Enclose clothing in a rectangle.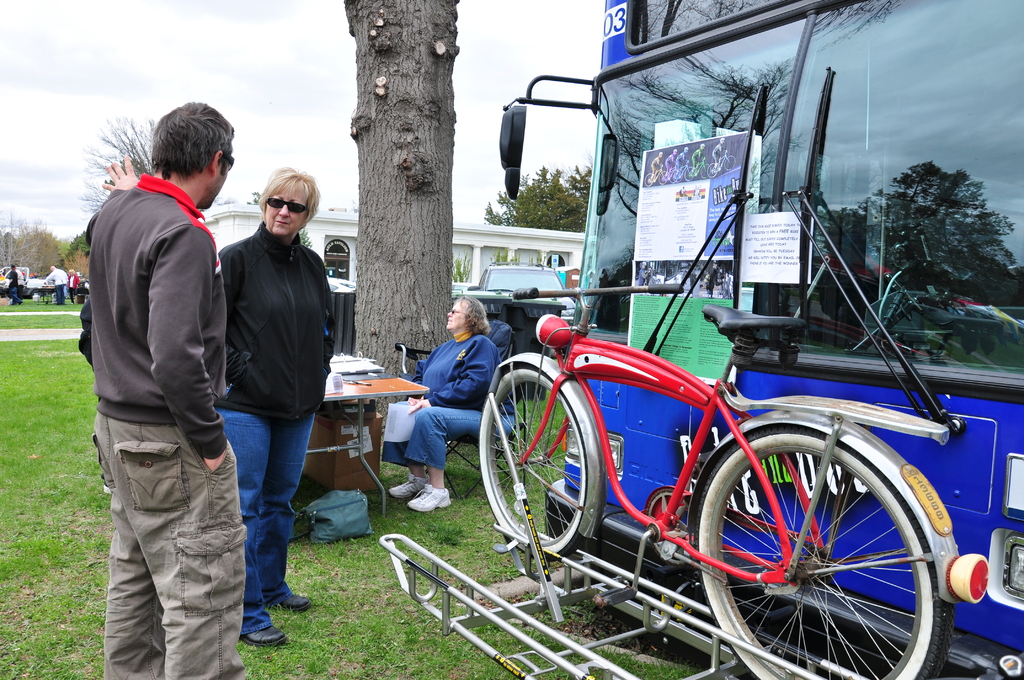
(390, 334, 554, 464).
